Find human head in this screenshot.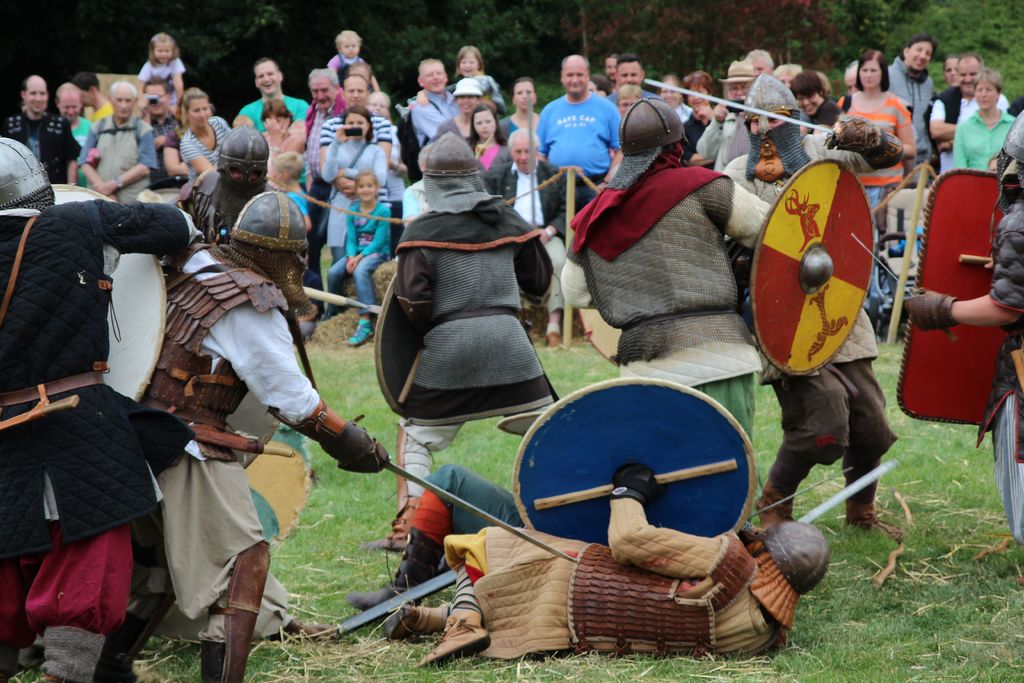
The bounding box for human head is box(772, 64, 801, 88).
